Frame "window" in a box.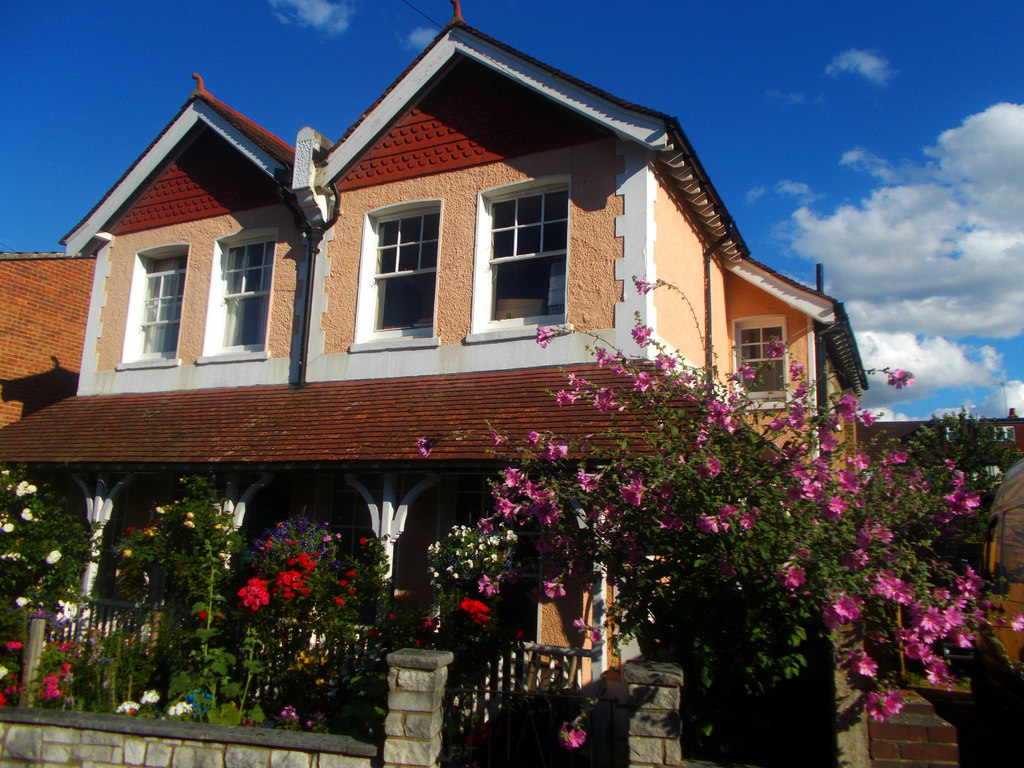
l=728, t=316, r=787, b=400.
